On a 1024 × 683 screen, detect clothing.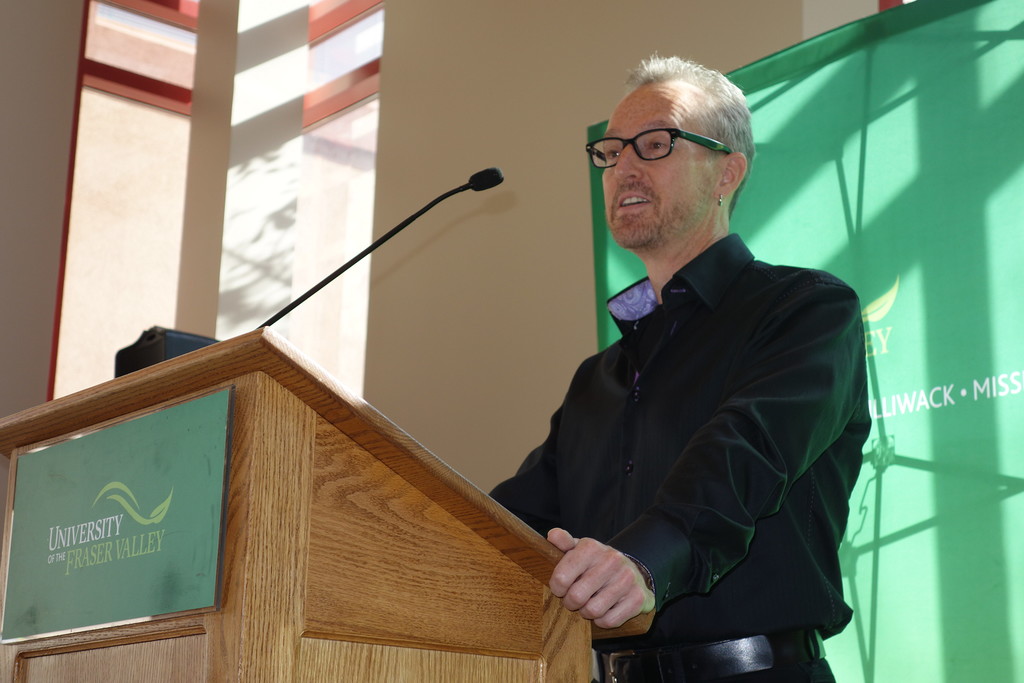
locate(476, 219, 849, 682).
